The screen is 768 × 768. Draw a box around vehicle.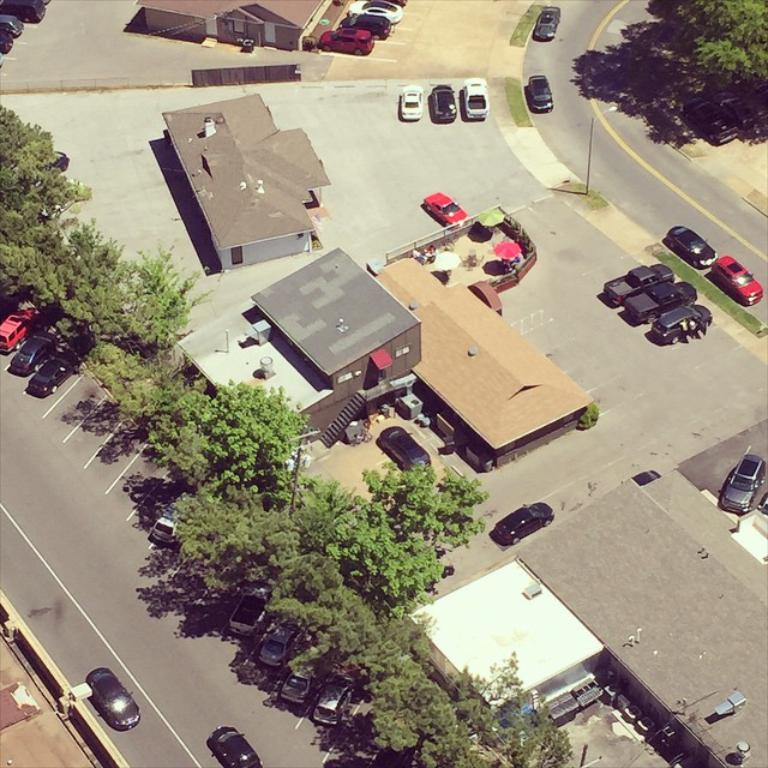
[432,83,458,122].
